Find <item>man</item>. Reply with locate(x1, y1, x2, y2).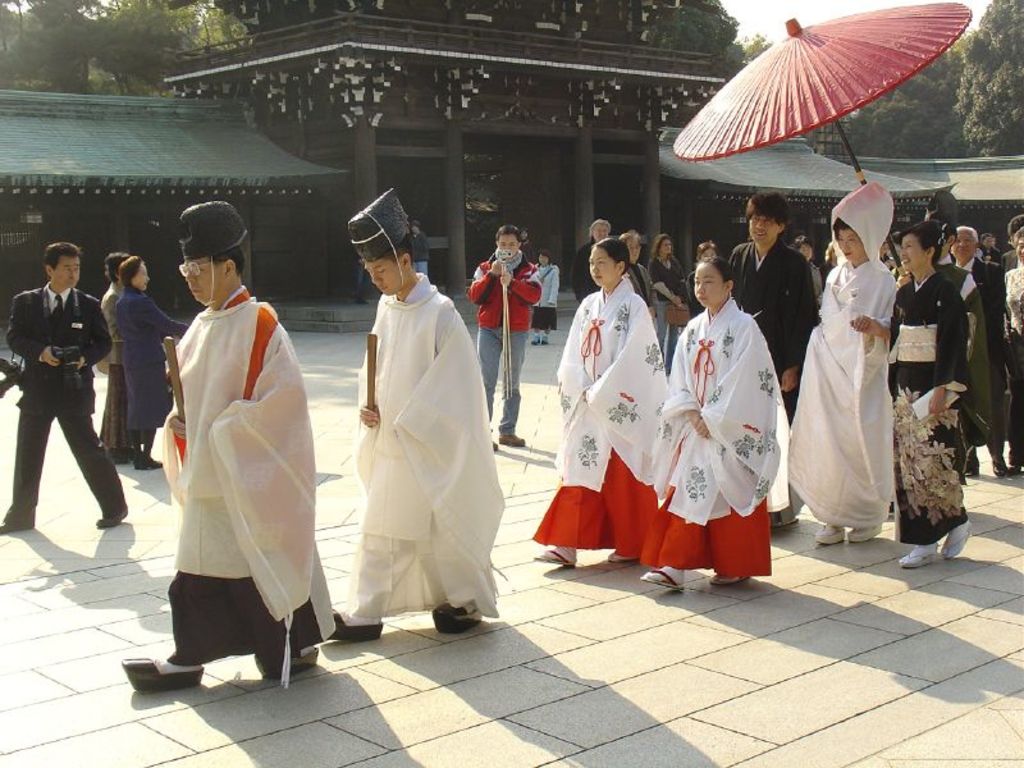
locate(0, 237, 136, 539).
